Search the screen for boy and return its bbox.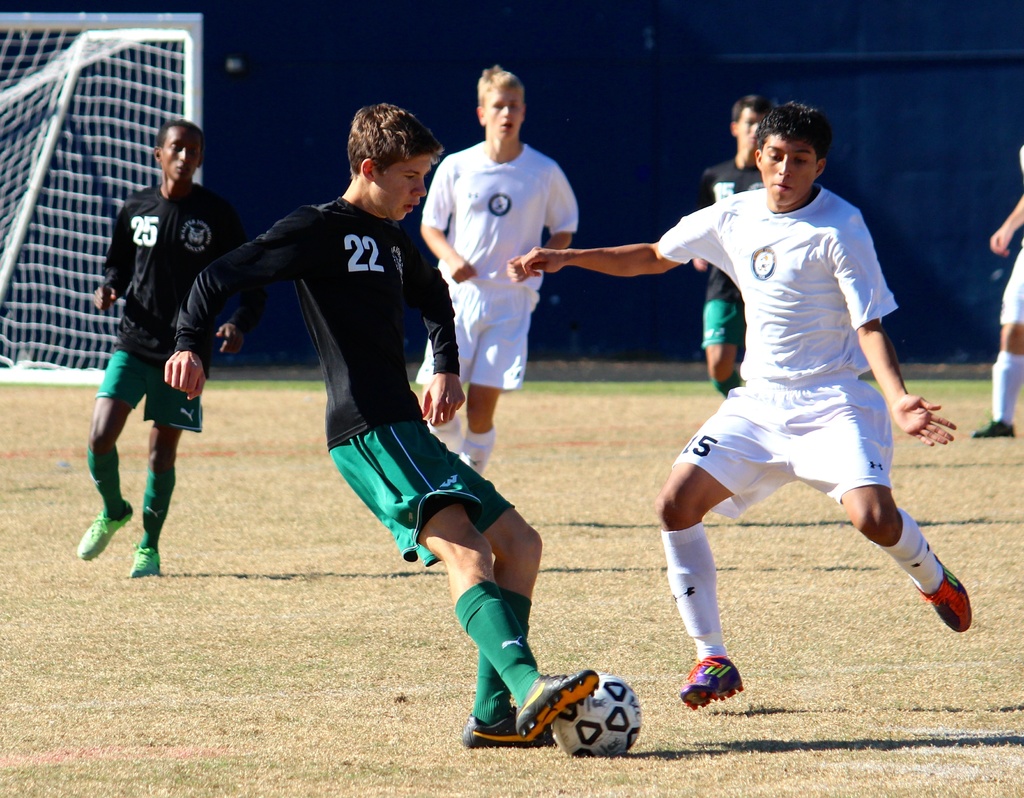
Found: [x1=396, y1=68, x2=575, y2=480].
